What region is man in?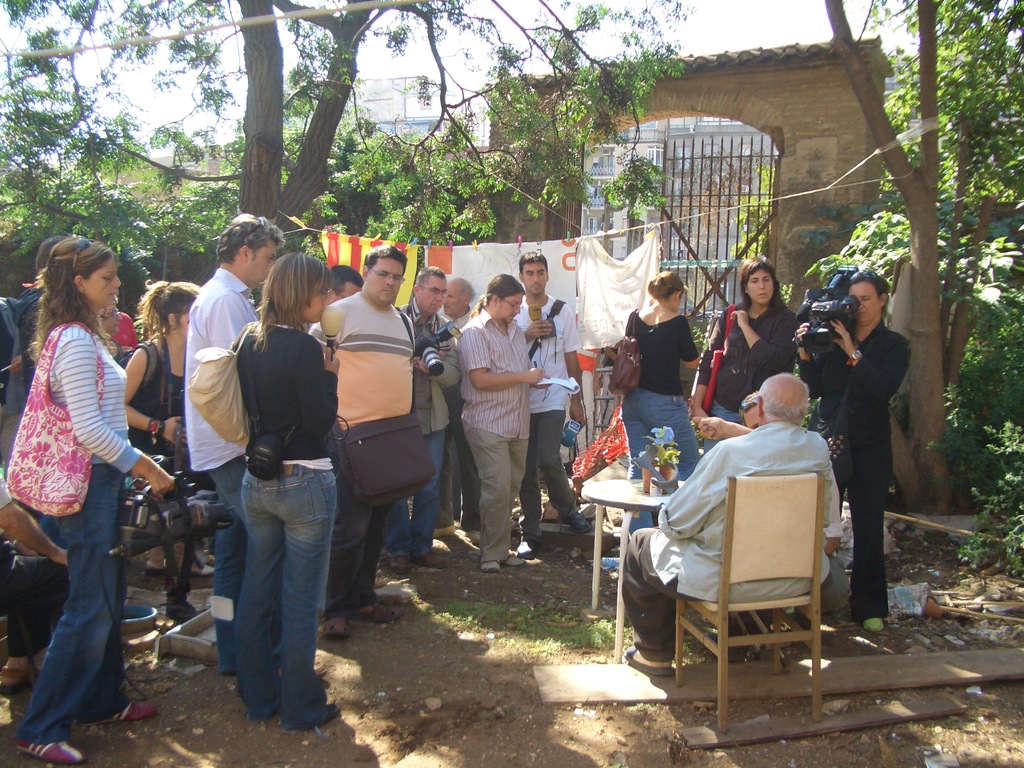
box=[396, 262, 456, 577].
